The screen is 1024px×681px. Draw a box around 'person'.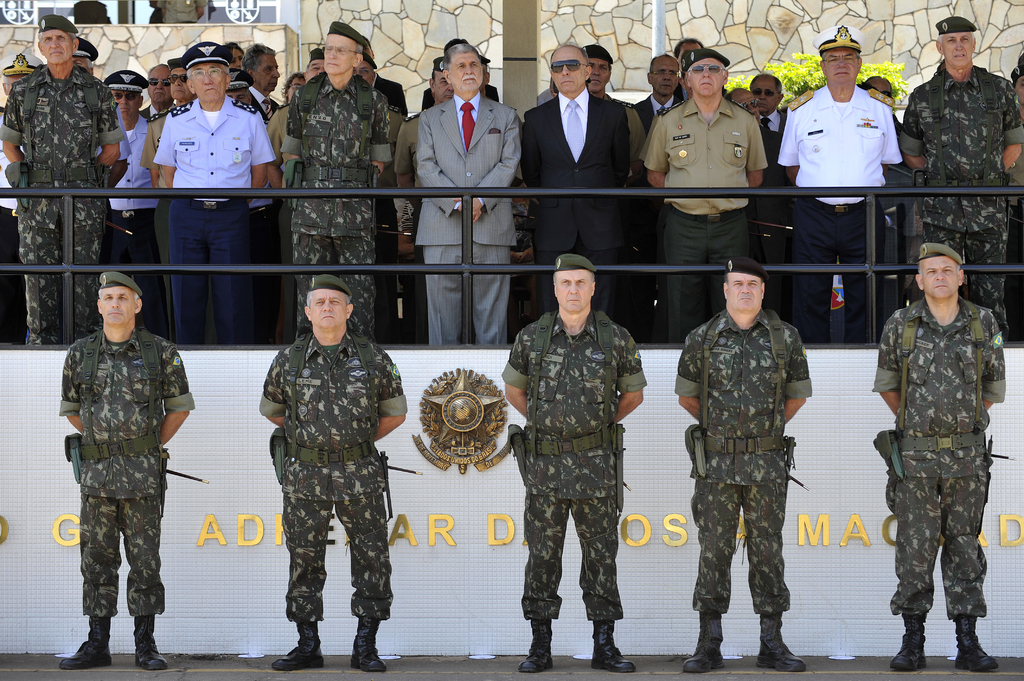
pyautogui.locateOnScreen(282, 72, 308, 107).
